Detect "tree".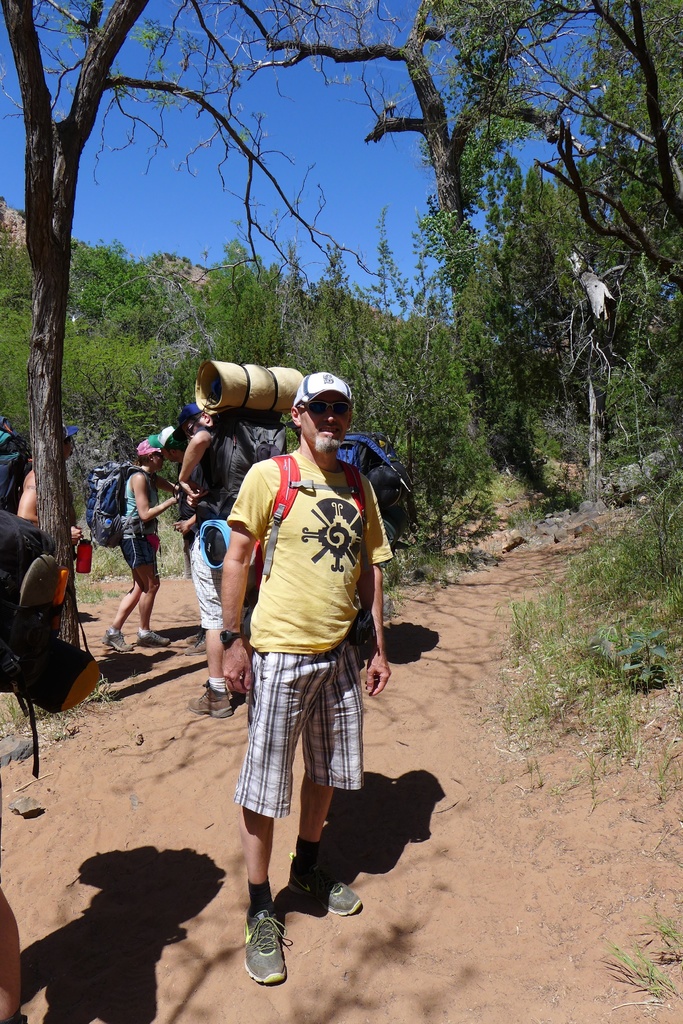
Detected at x1=0, y1=0, x2=682, y2=652.
